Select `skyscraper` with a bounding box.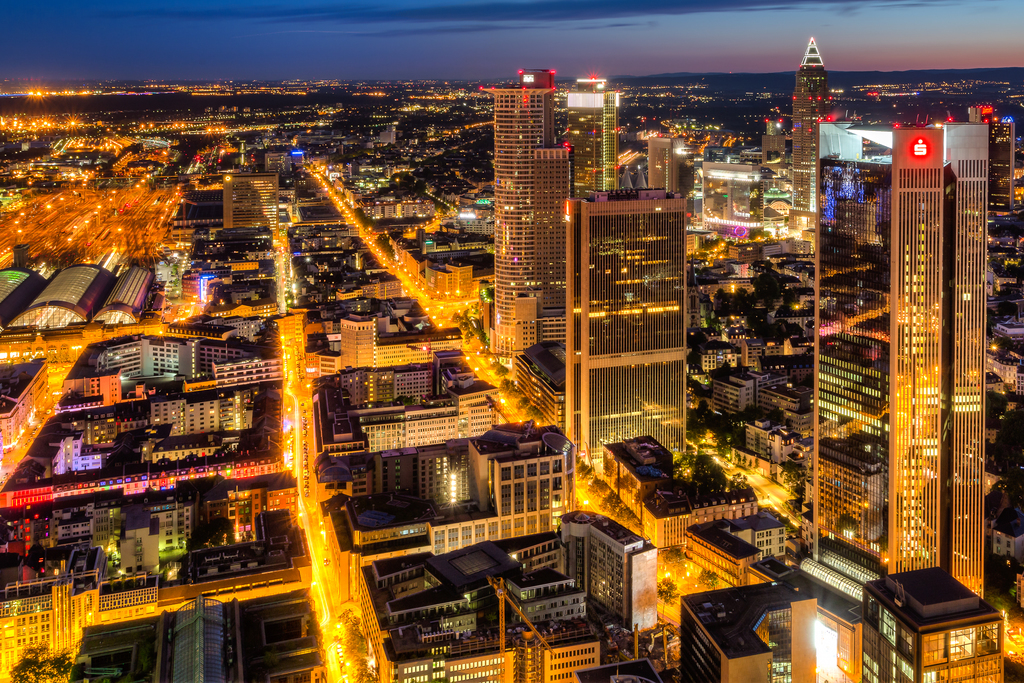
crop(344, 309, 470, 361).
